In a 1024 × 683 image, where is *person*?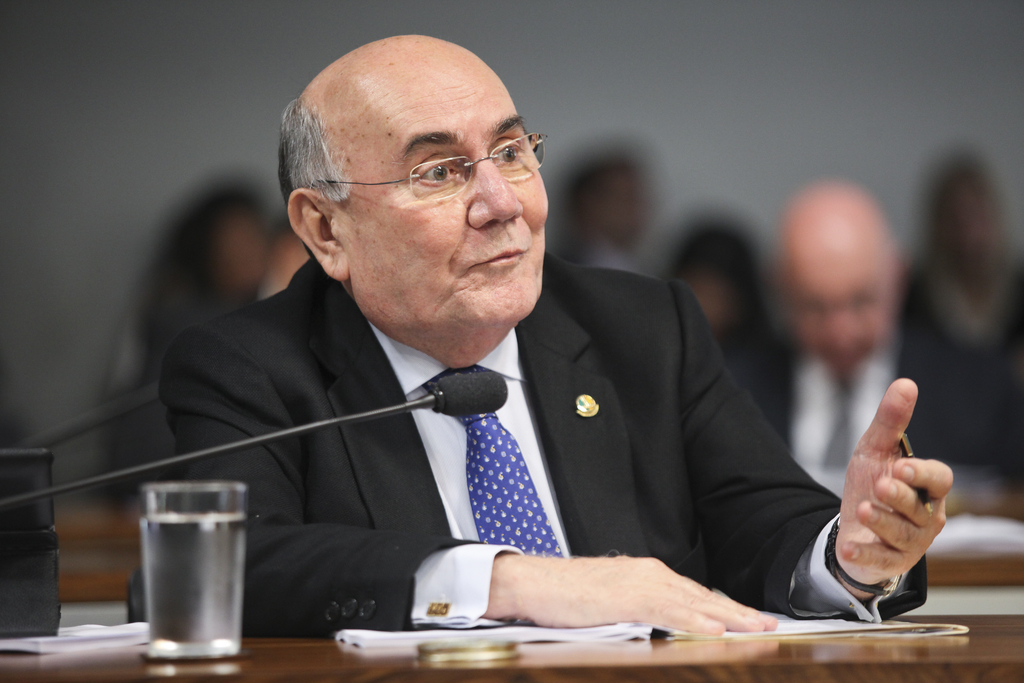
(703,170,1018,533).
